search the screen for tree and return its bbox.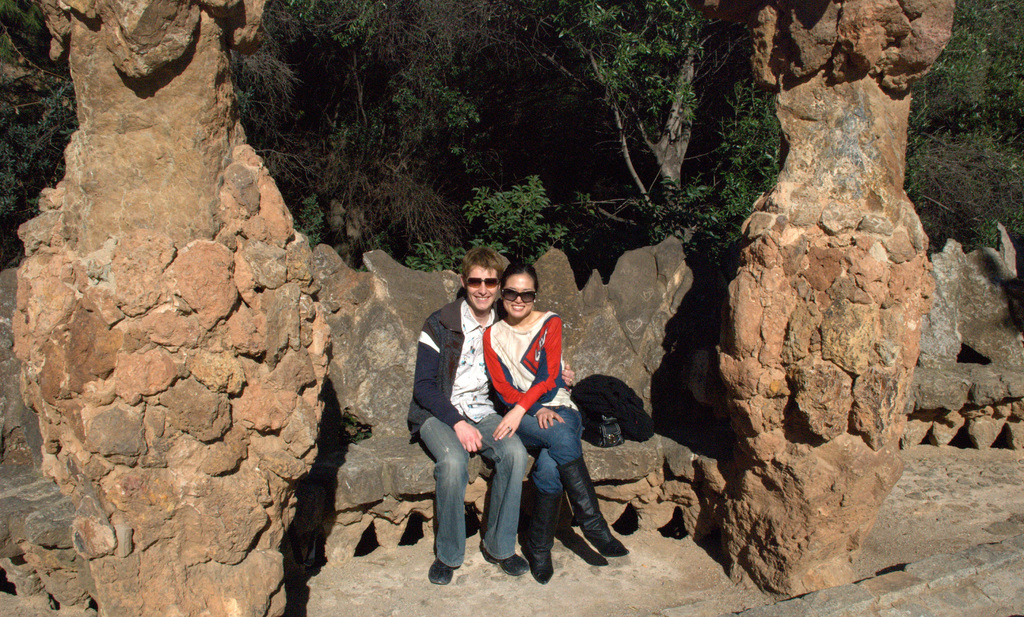
Found: <box>0,0,81,246</box>.
